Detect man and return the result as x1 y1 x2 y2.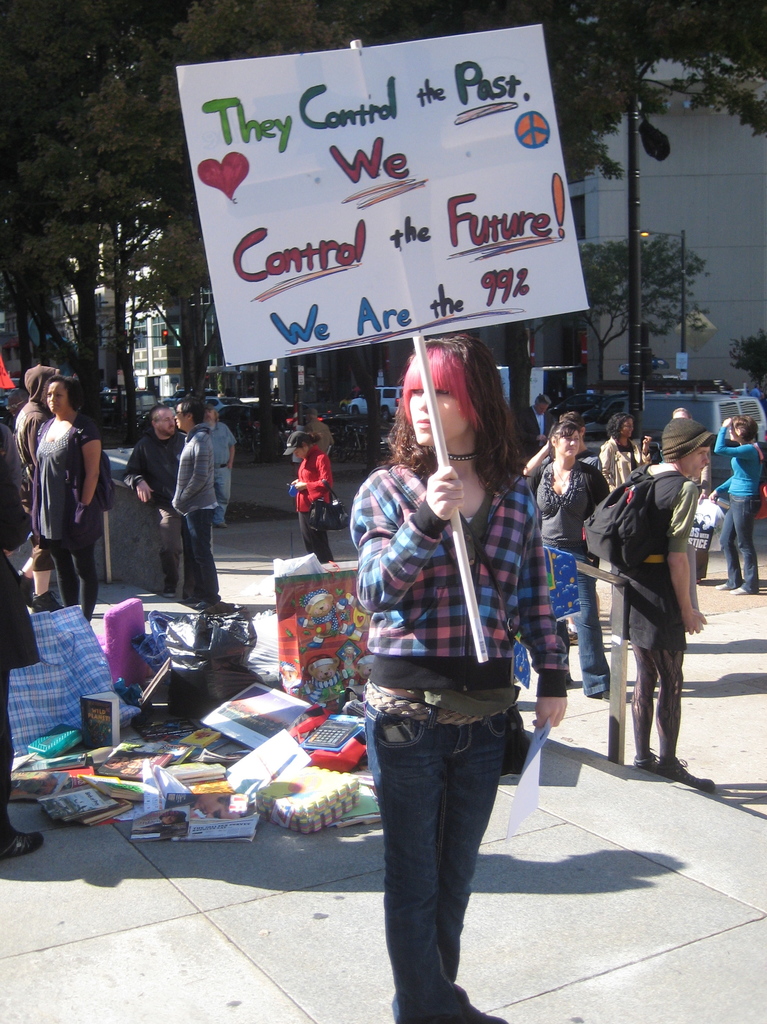
198 403 239 527.
